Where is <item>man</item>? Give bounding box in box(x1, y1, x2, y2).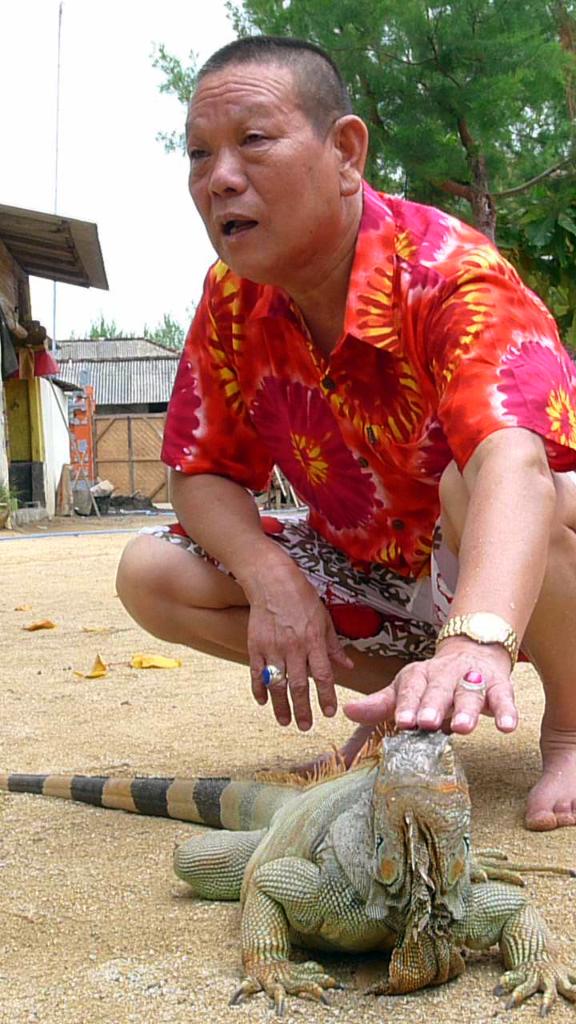
box(147, 65, 557, 838).
